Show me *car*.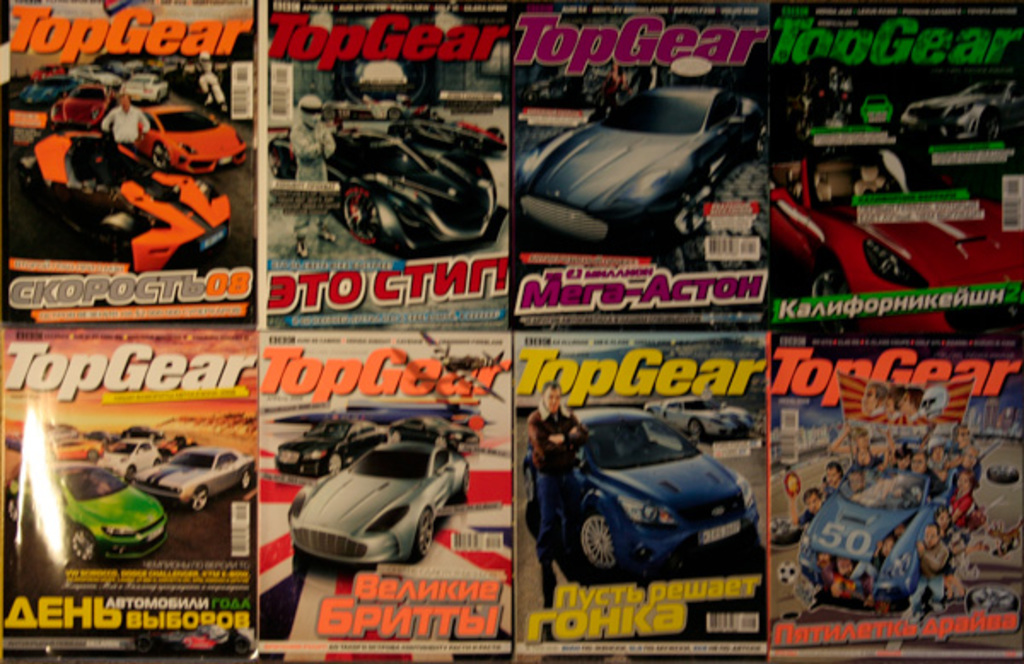
*car* is here: BBox(896, 94, 1015, 183).
